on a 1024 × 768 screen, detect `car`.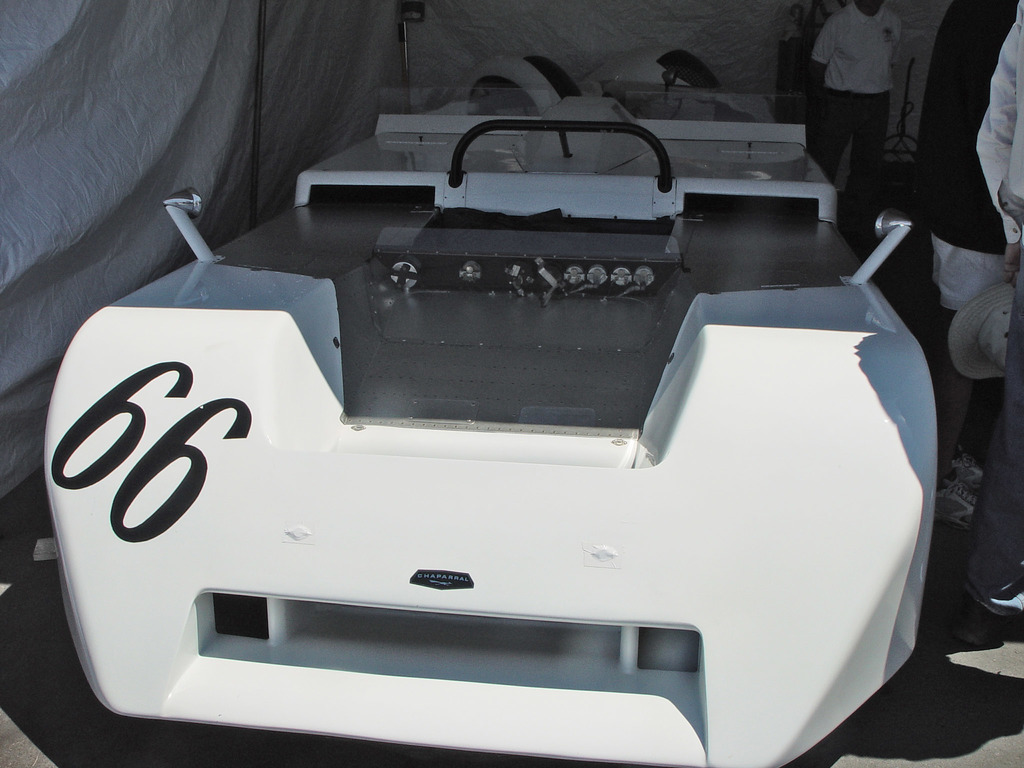
(left=67, top=88, right=947, bottom=767).
